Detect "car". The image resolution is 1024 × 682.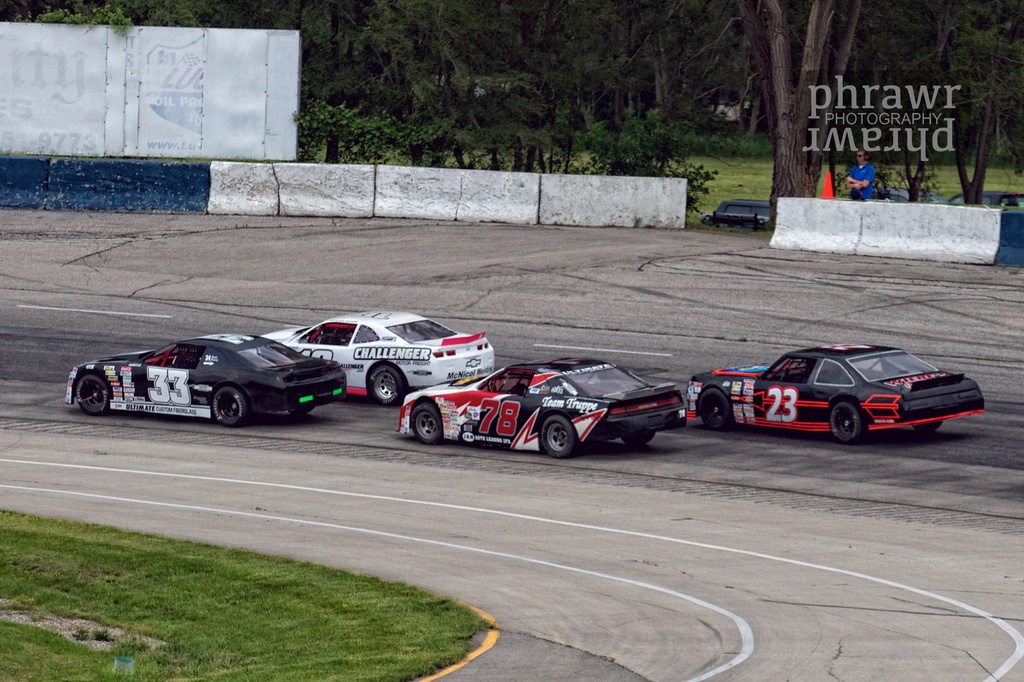
63, 330, 350, 423.
